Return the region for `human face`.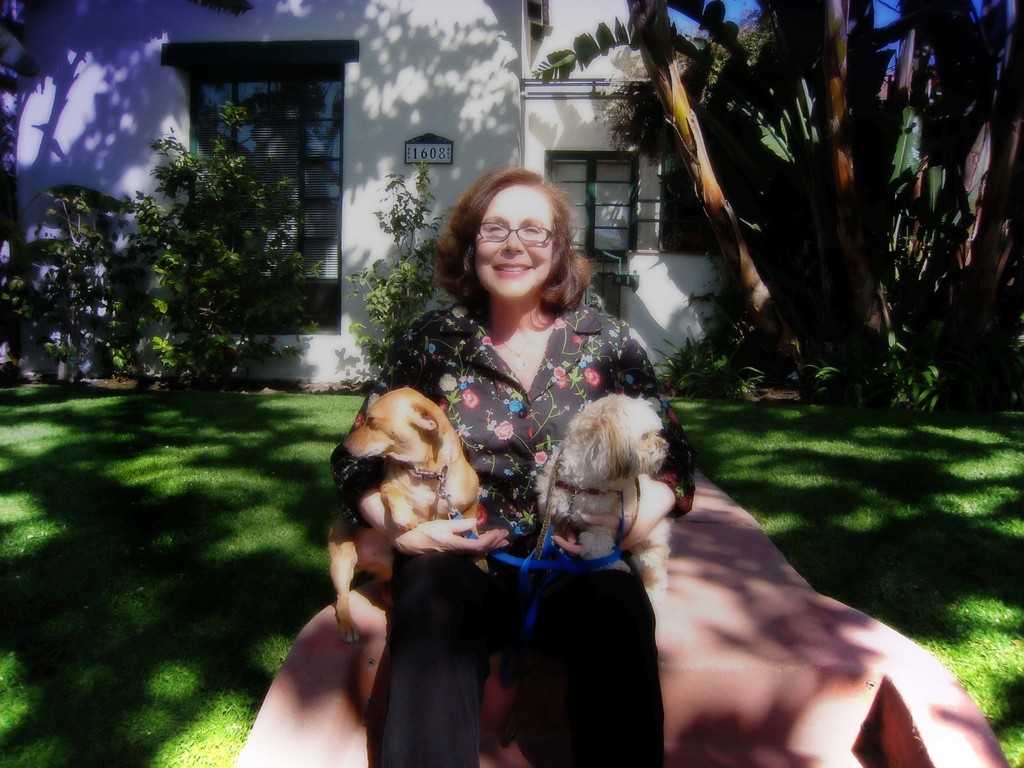
477 186 554 298.
